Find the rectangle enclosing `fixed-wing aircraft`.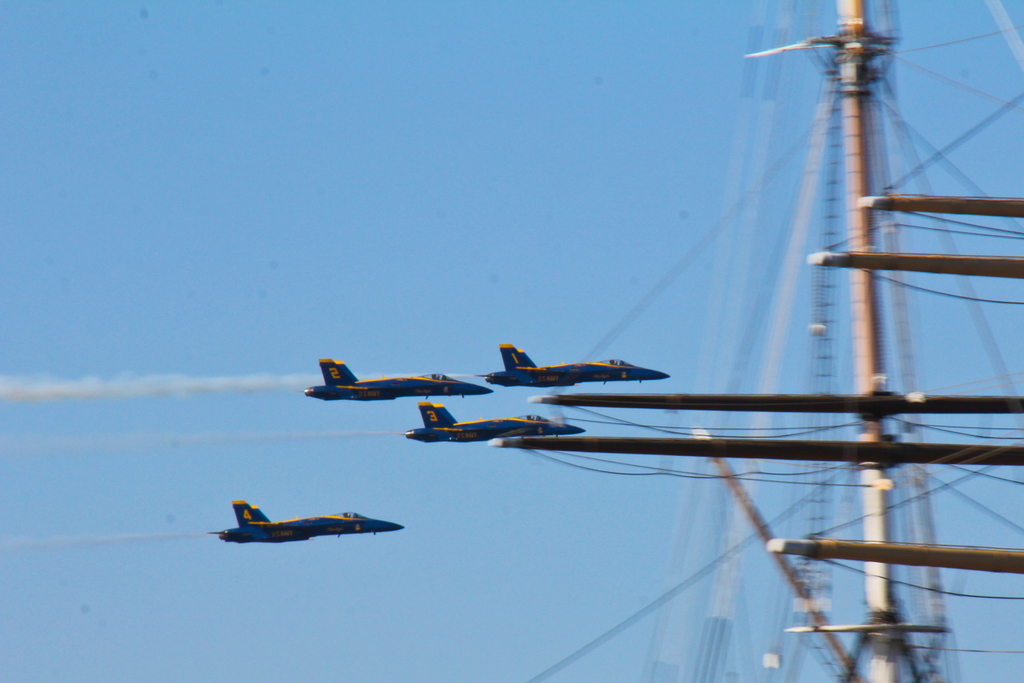
rect(483, 342, 671, 386).
